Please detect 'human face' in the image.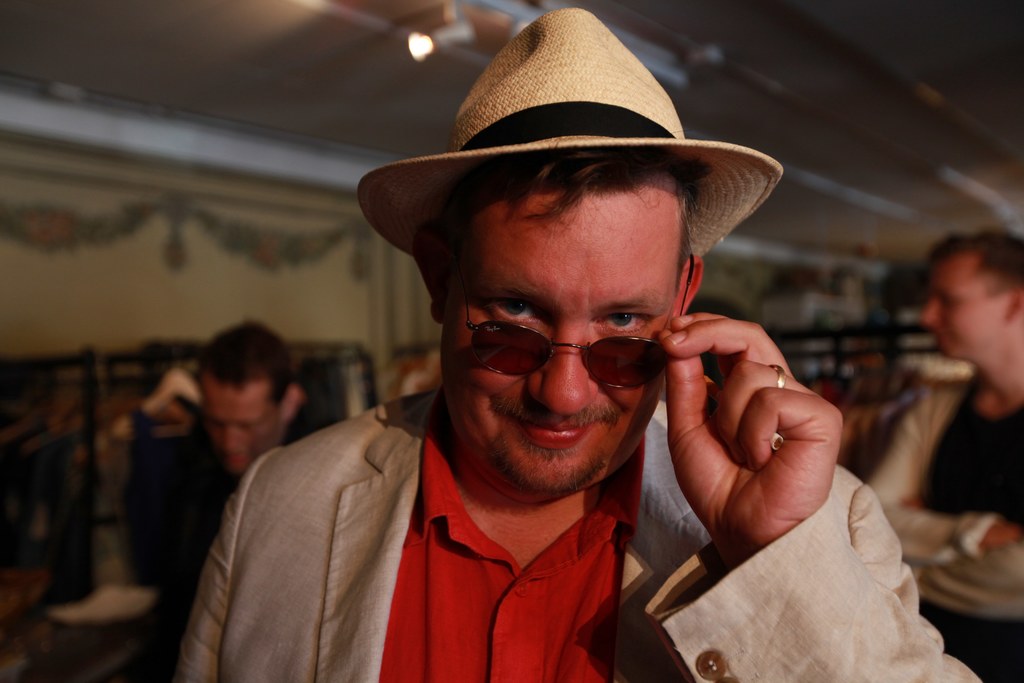
[438,195,675,495].
